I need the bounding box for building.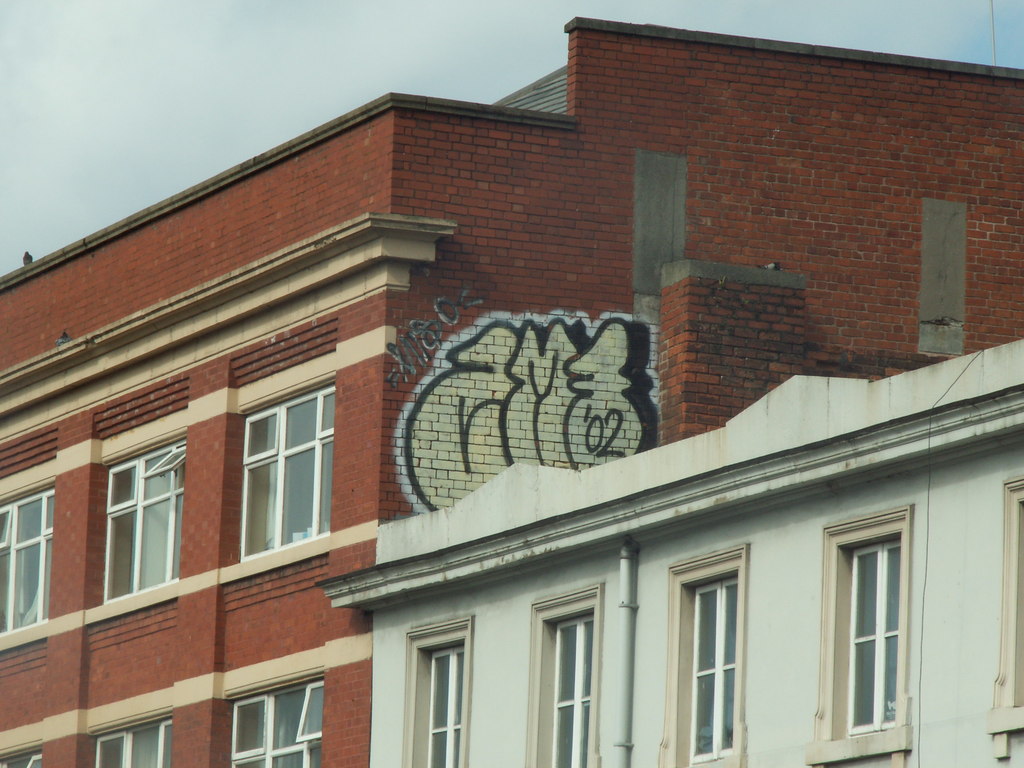
Here it is: <box>0,12,1023,767</box>.
